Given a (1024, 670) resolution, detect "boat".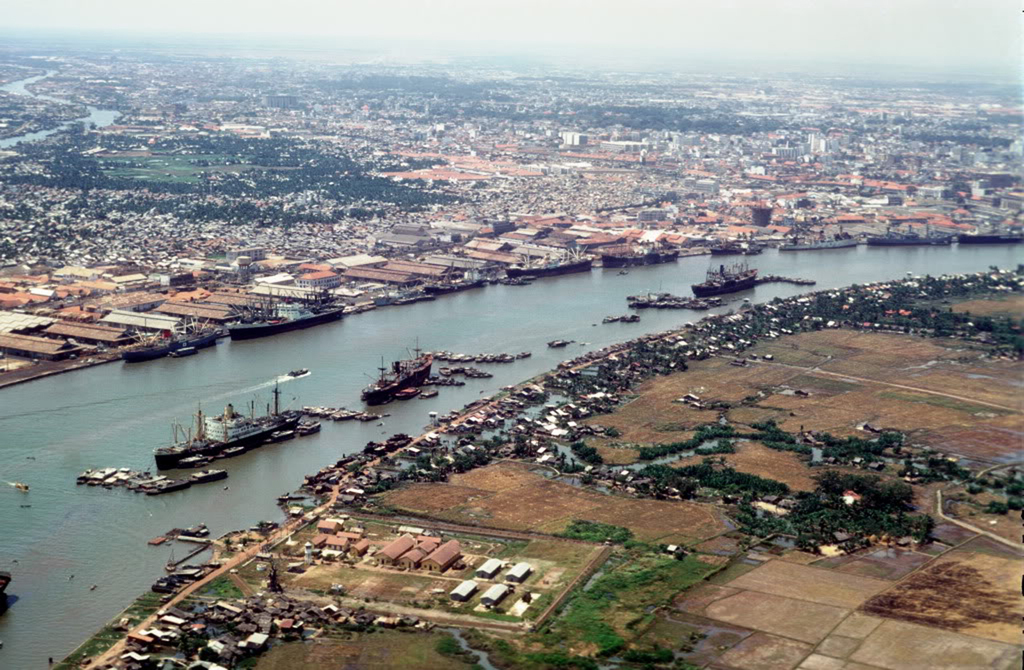
crop(458, 353, 479, 363).
